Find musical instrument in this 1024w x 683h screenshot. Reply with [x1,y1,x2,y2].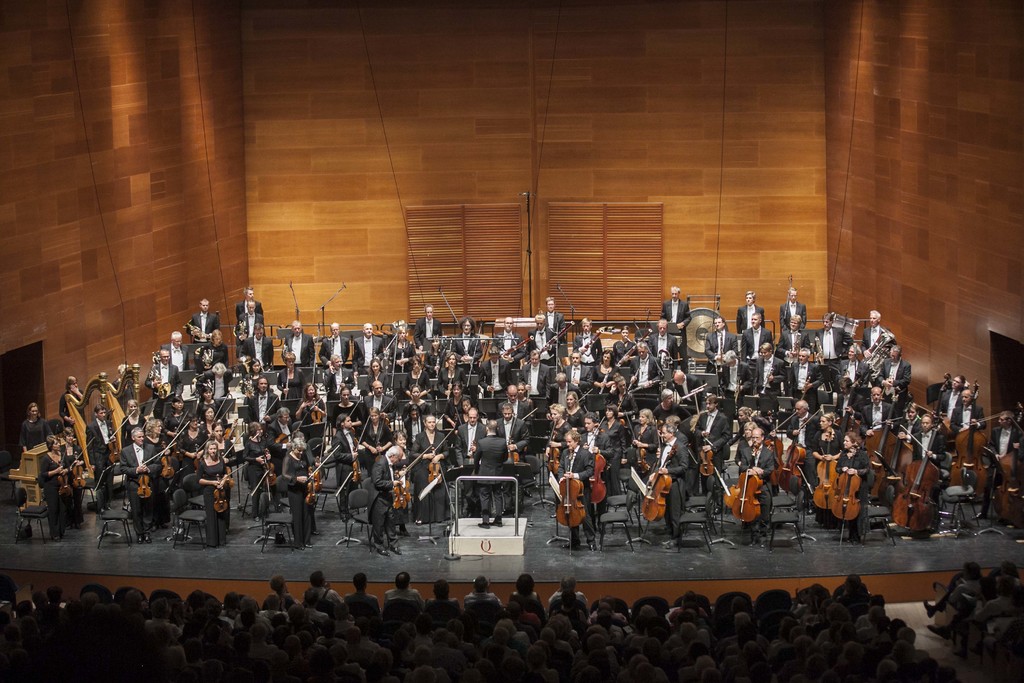
[235,318,252,345].
